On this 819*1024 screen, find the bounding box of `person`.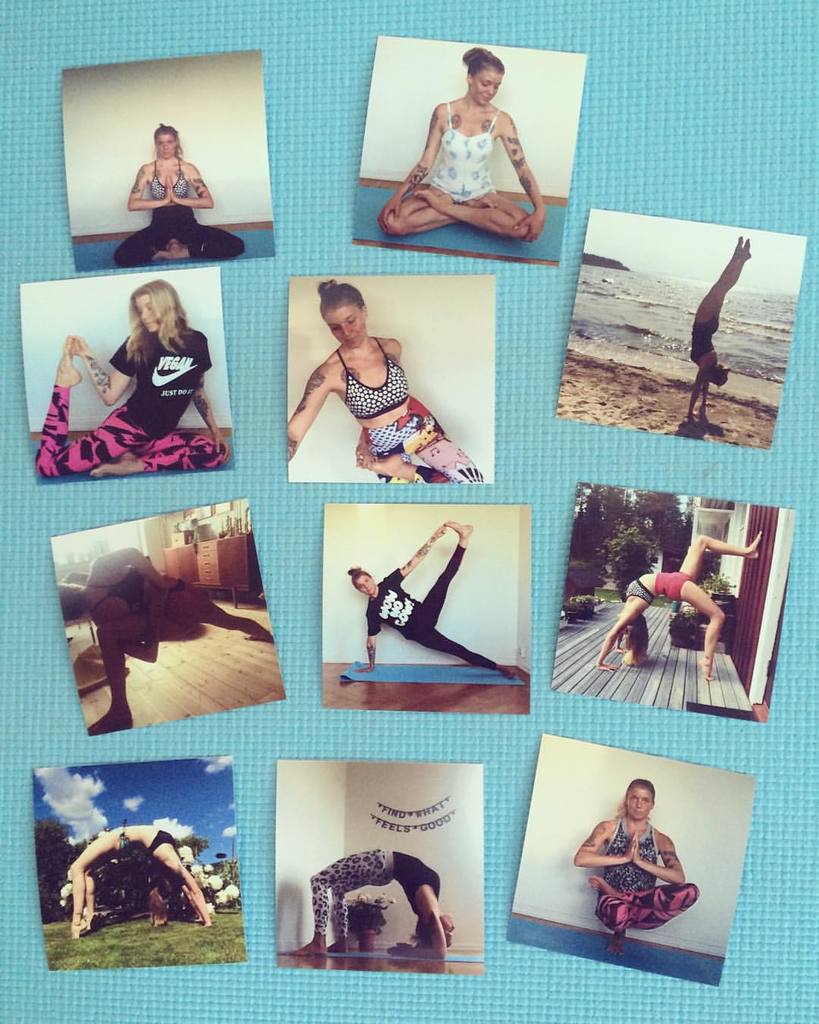
Bounding box: {"x1": 290, "y1": 844, "x2": 452, "y2": 956}.
